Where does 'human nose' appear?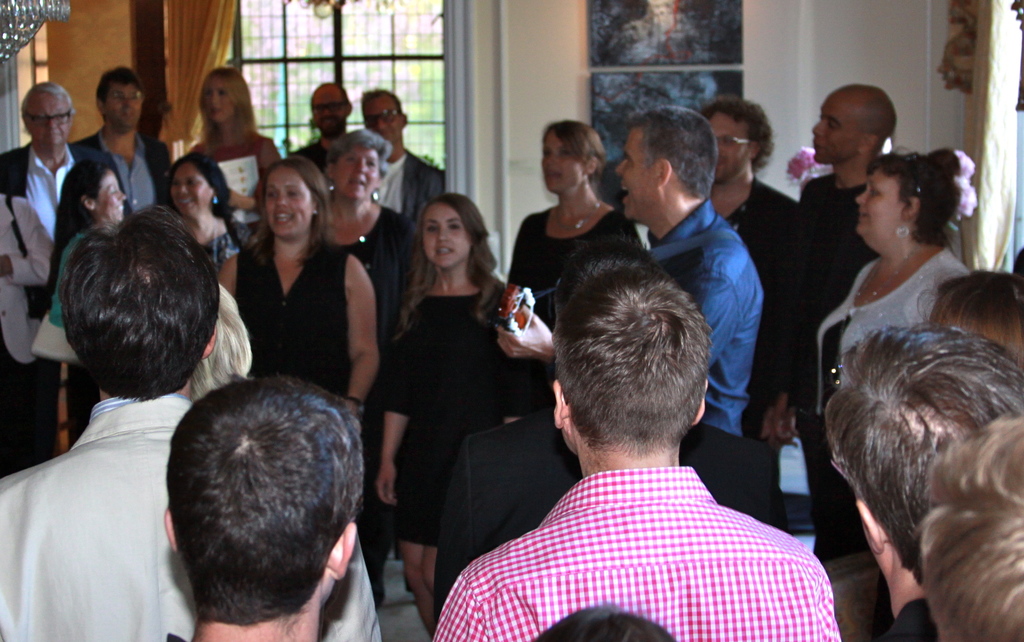
Appears at {"x1": 210, "y1": 95, "x2": 218, "y2": 108}.
